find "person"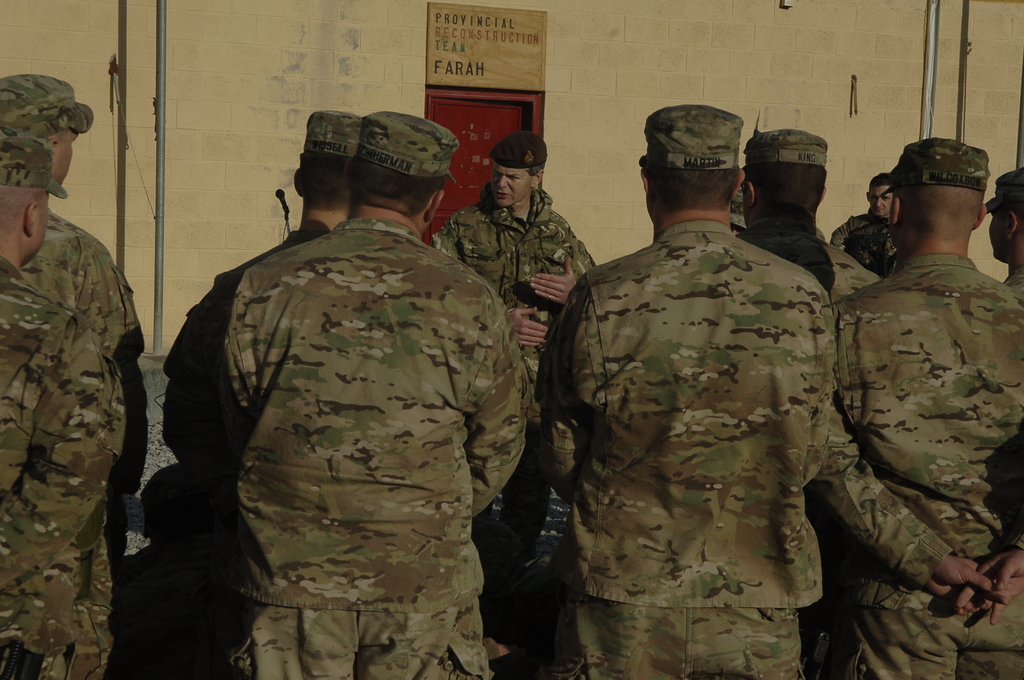
732/124/881/296
